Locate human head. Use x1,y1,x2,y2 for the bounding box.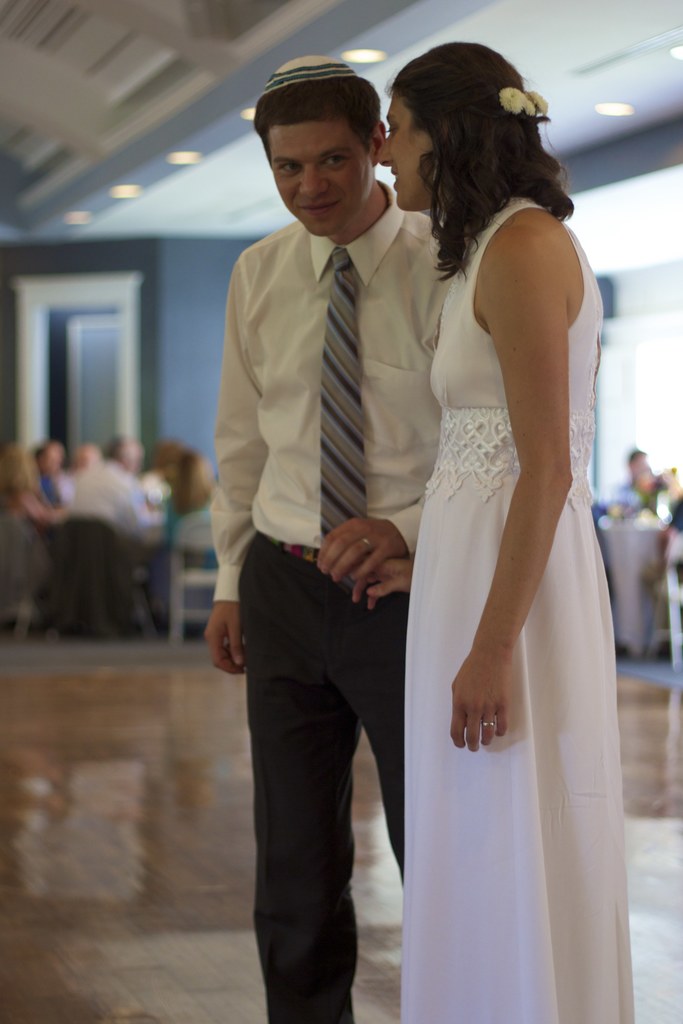
384,37,536,221.
